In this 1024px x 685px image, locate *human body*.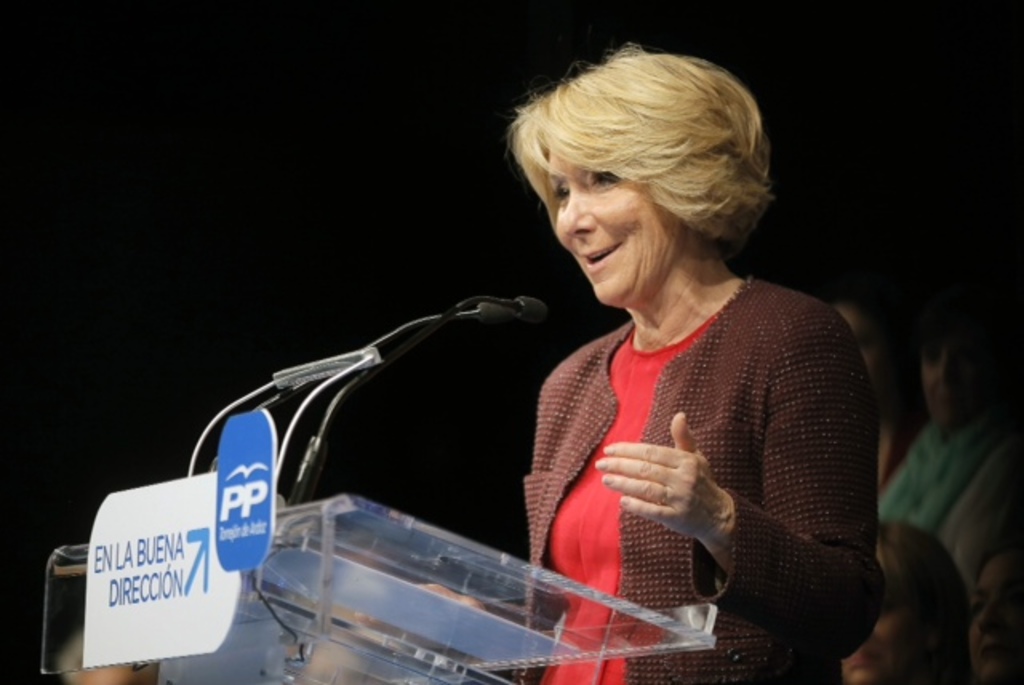
Bounding box: x1=965 y1=541 x2=1022 y2=680.
